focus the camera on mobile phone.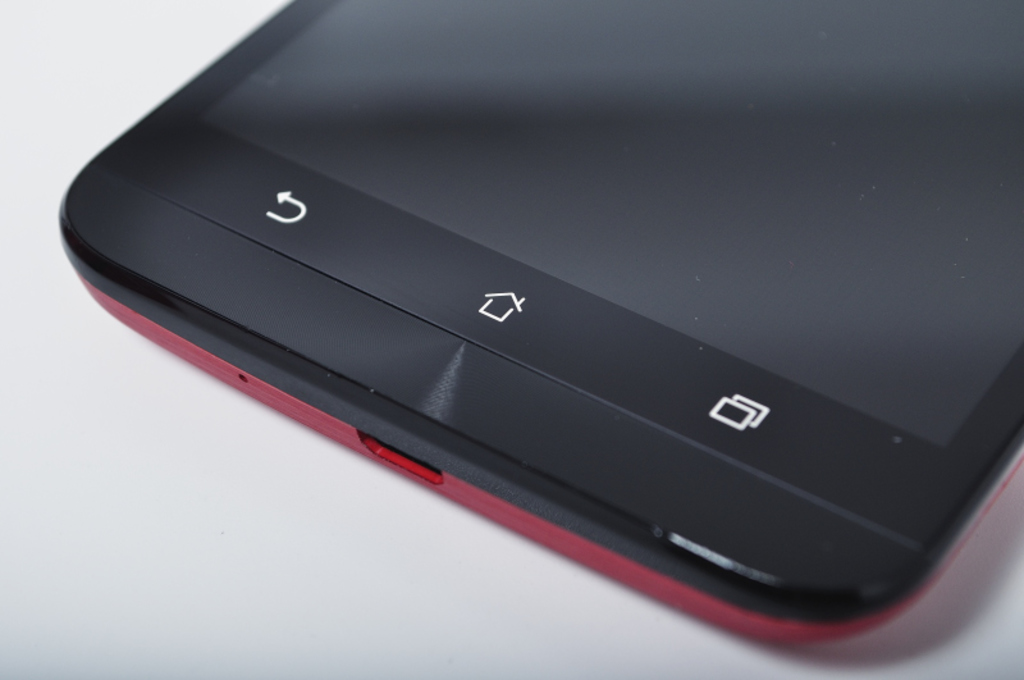
Focus region: left=73, top=36, right=982, bottom=645.
